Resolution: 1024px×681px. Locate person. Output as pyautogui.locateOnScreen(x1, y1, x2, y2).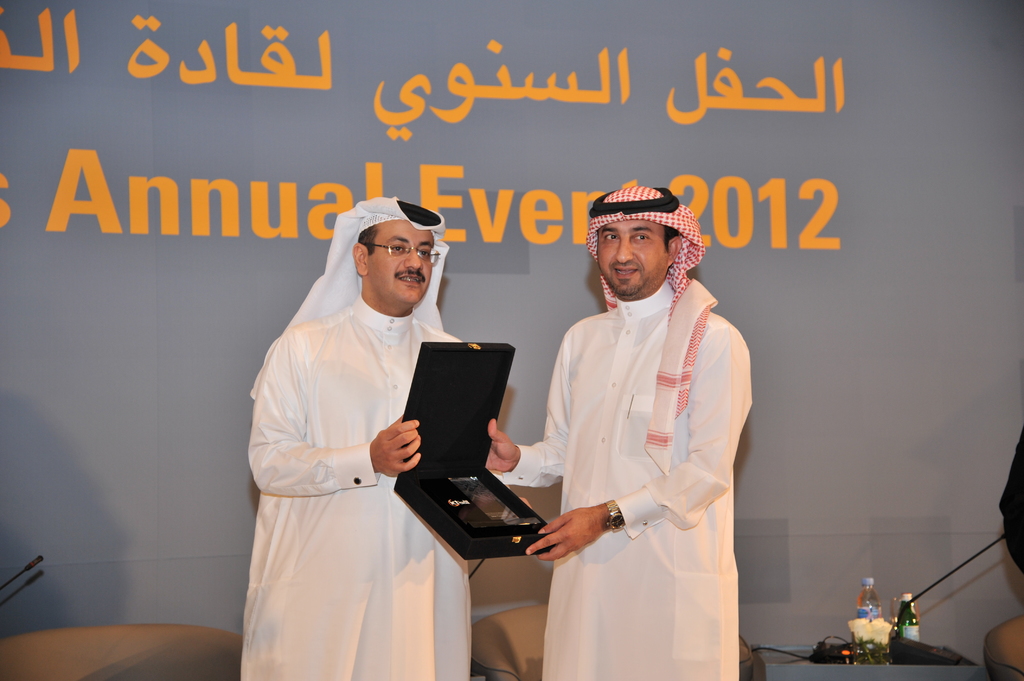
pyautogui.locateOnScreen(484, 186, 754, 680).
